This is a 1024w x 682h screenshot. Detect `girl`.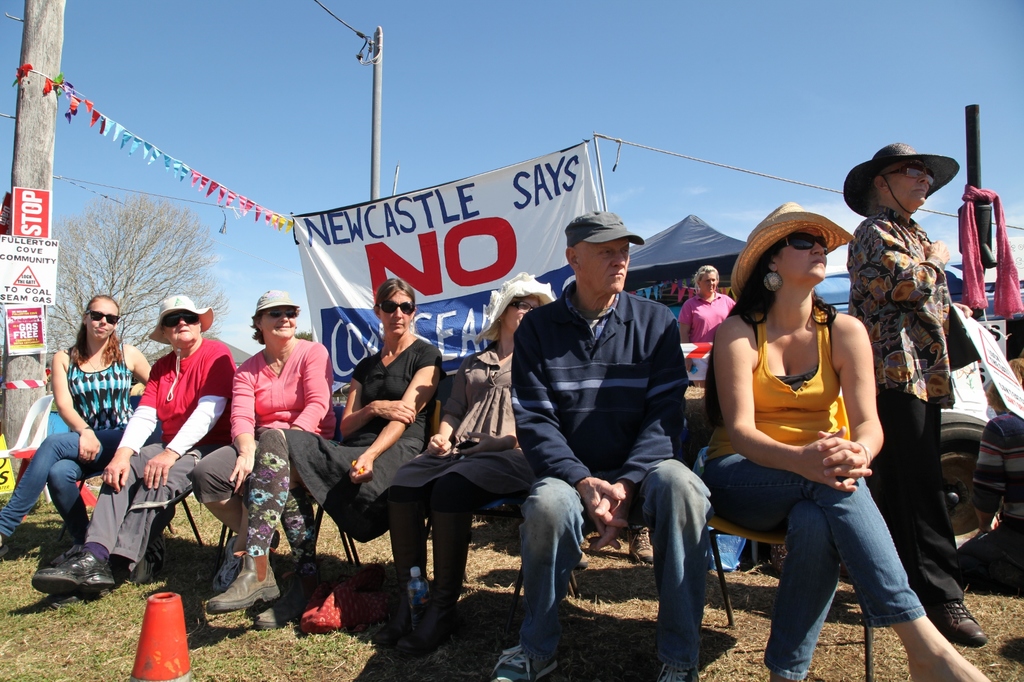
<bbox>211, 296, 330, 615</bbox>.
